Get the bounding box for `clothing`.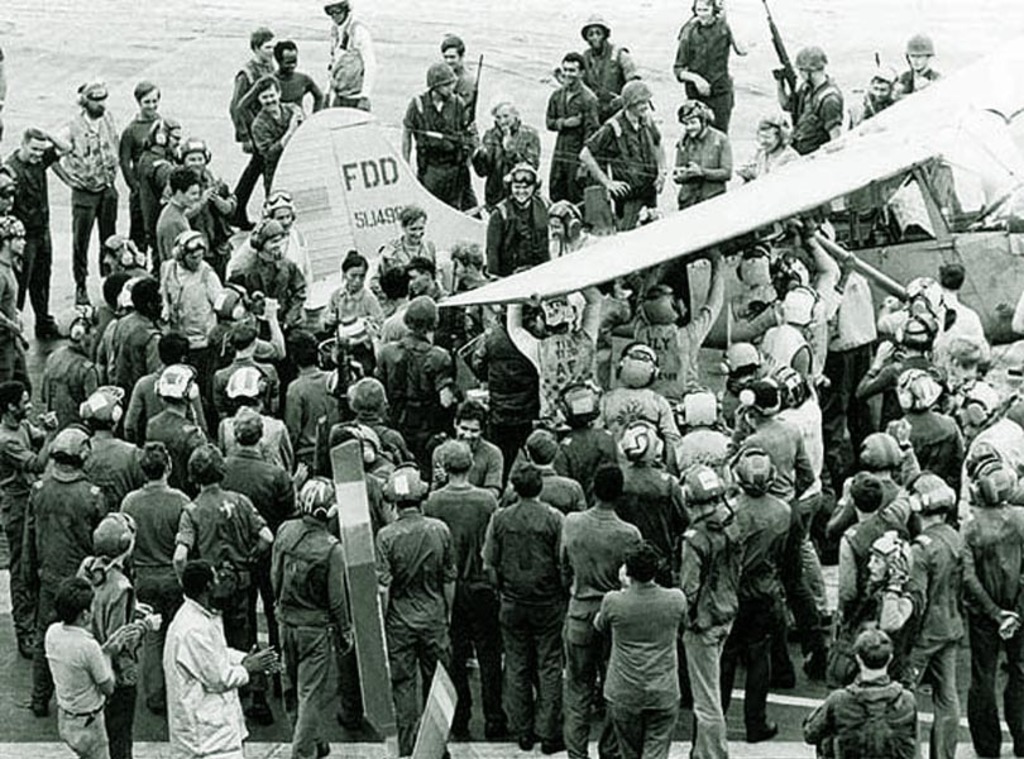
[x1=594, y1=582, x2=689, y2=758].
